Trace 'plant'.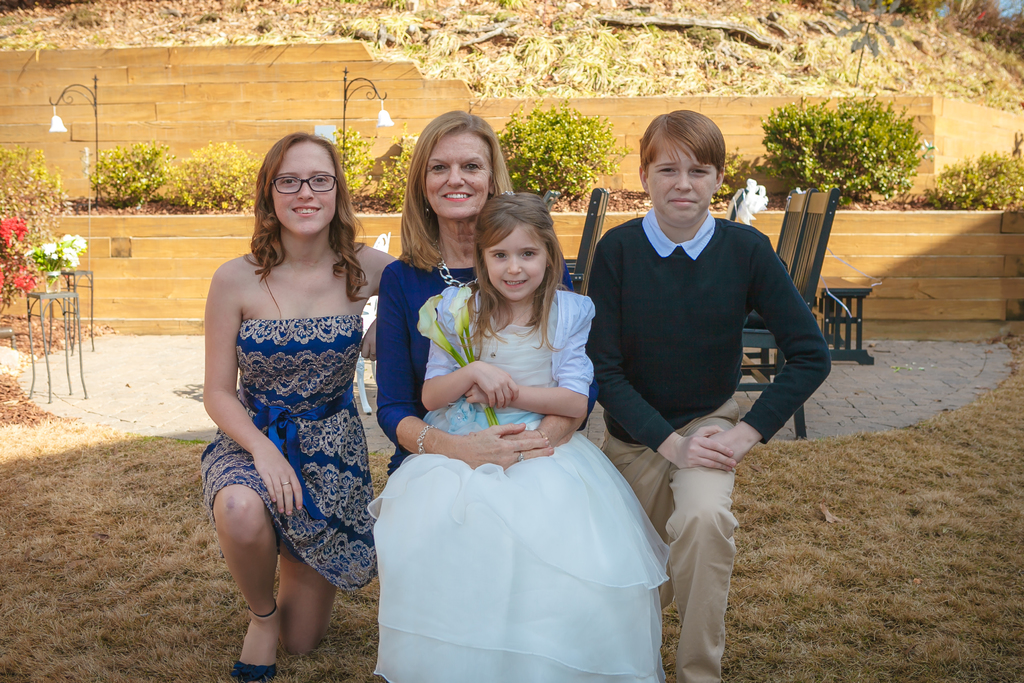
Traced to bbox=(365, 120, 421, 211).
